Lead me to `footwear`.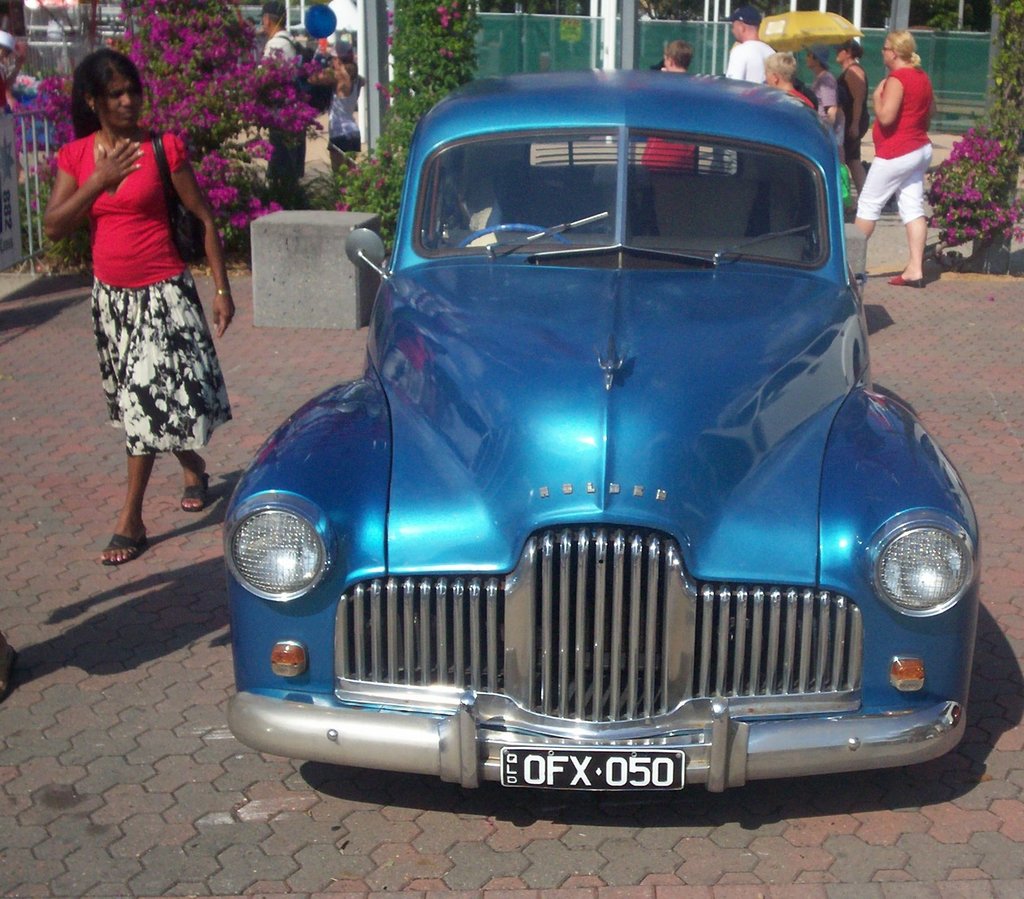
Lead to <region>179, 482, 208, 506</region>.
